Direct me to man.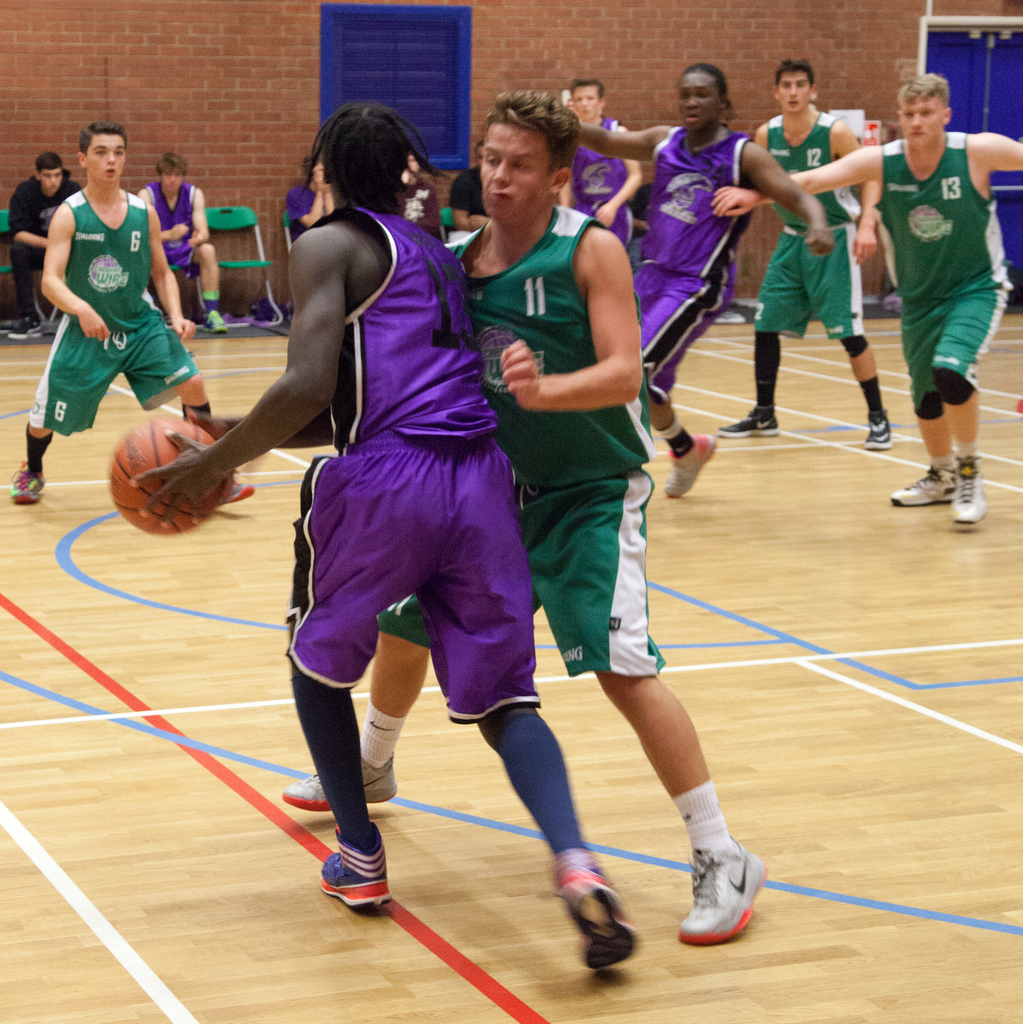
Direction: (10,154,83,338).
